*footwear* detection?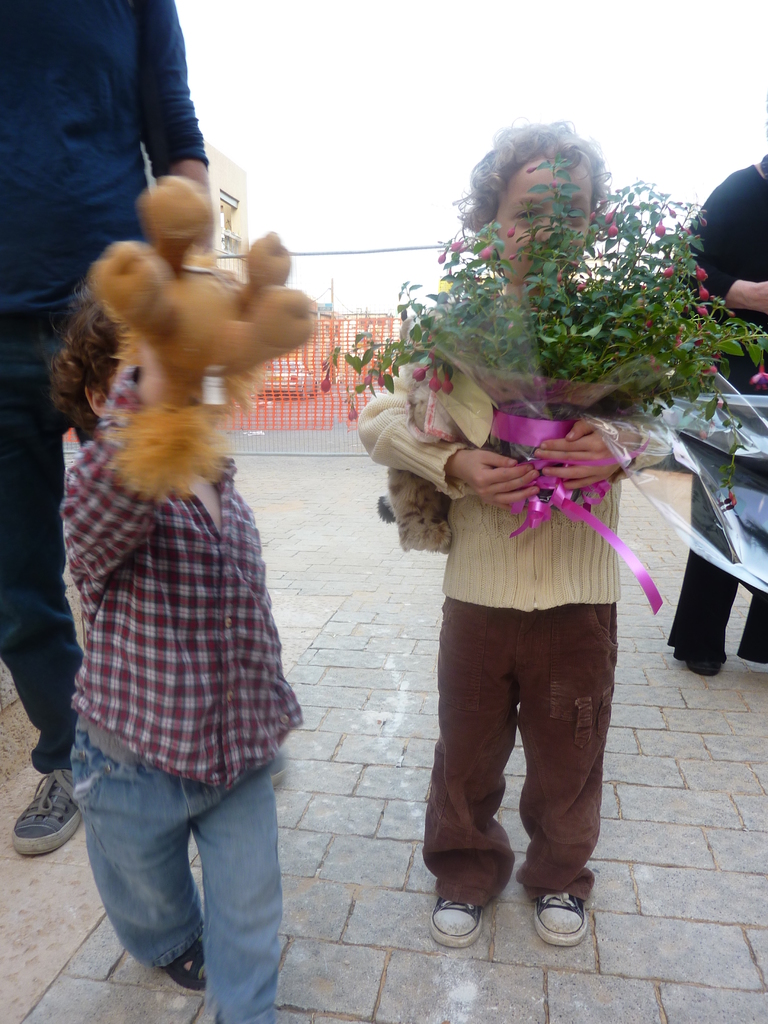
15:769:84:855
